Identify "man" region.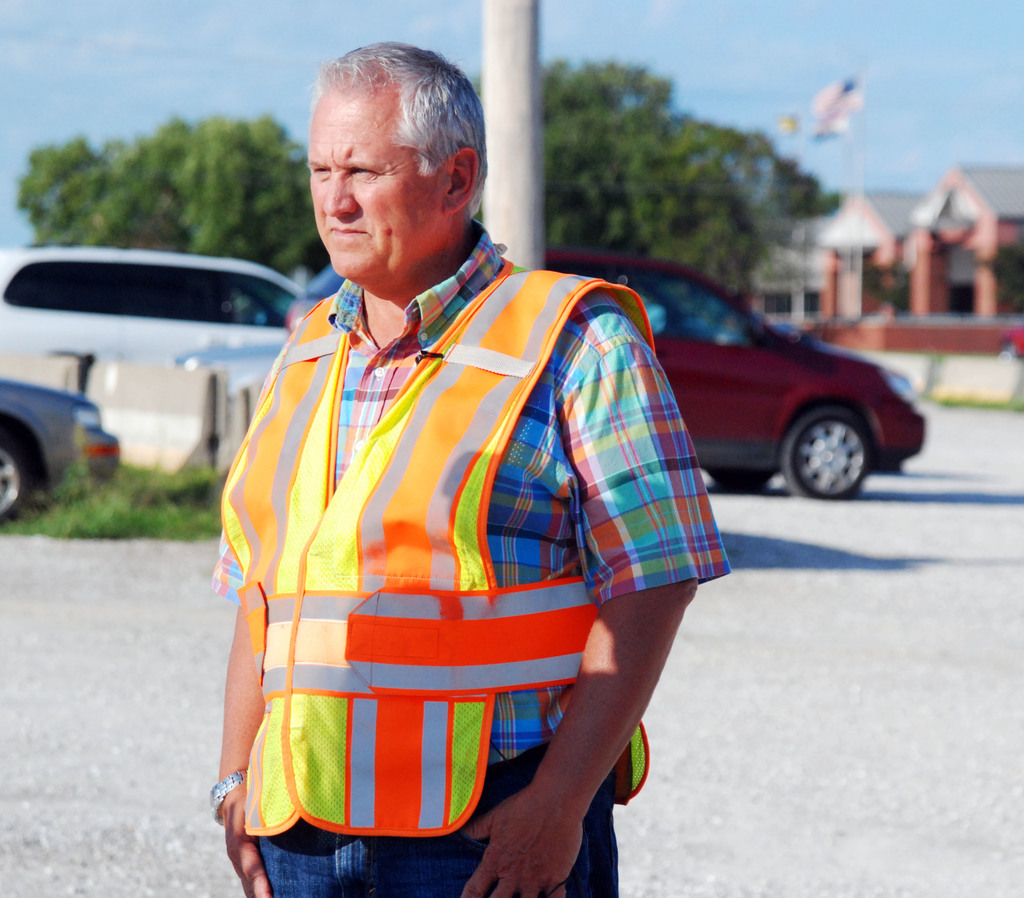
Region: rect(199, 50, 732, 883).
